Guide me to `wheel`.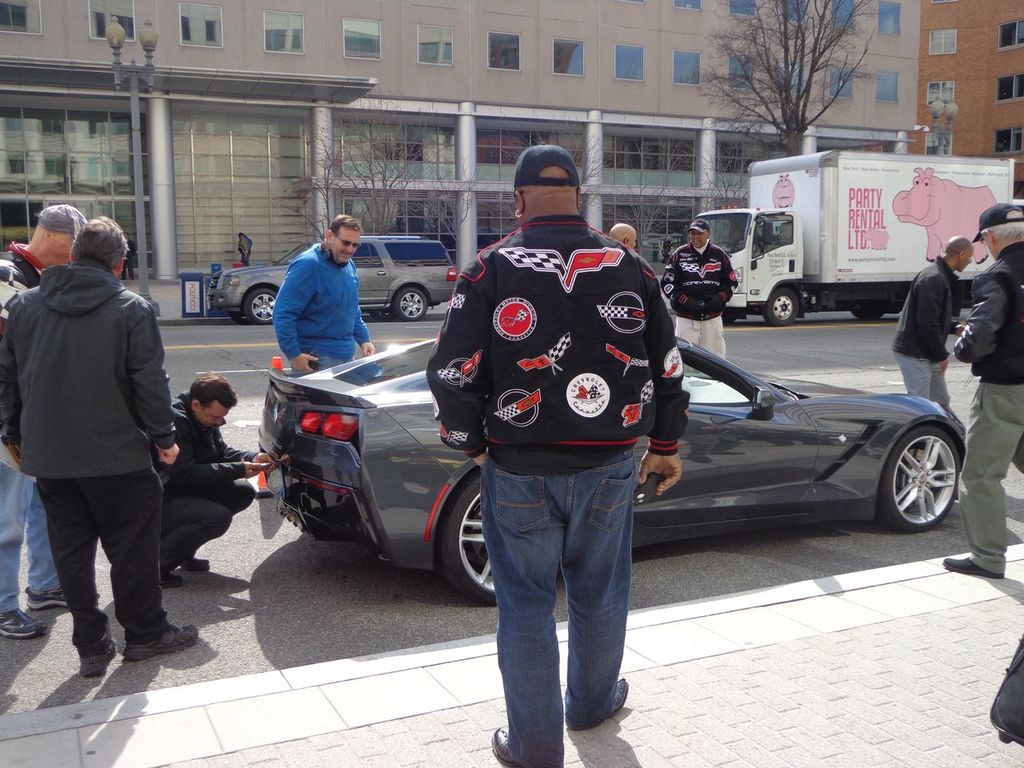
Guidance: [439, 469, 502, 613].
